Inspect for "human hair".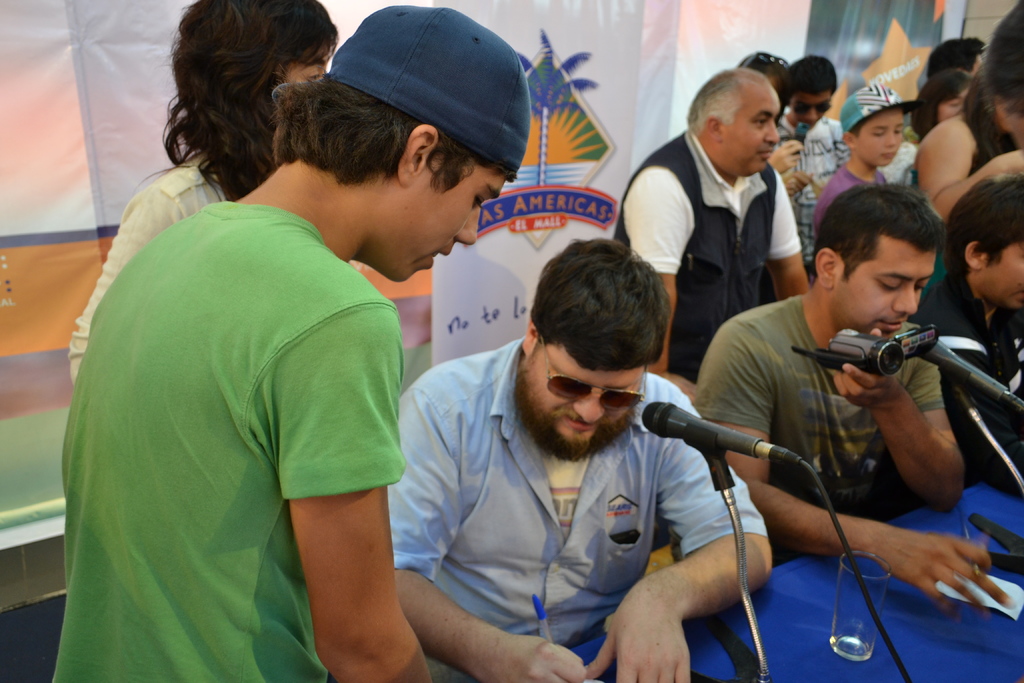
Inspection: bbox(951, 159, 1023, 265).
